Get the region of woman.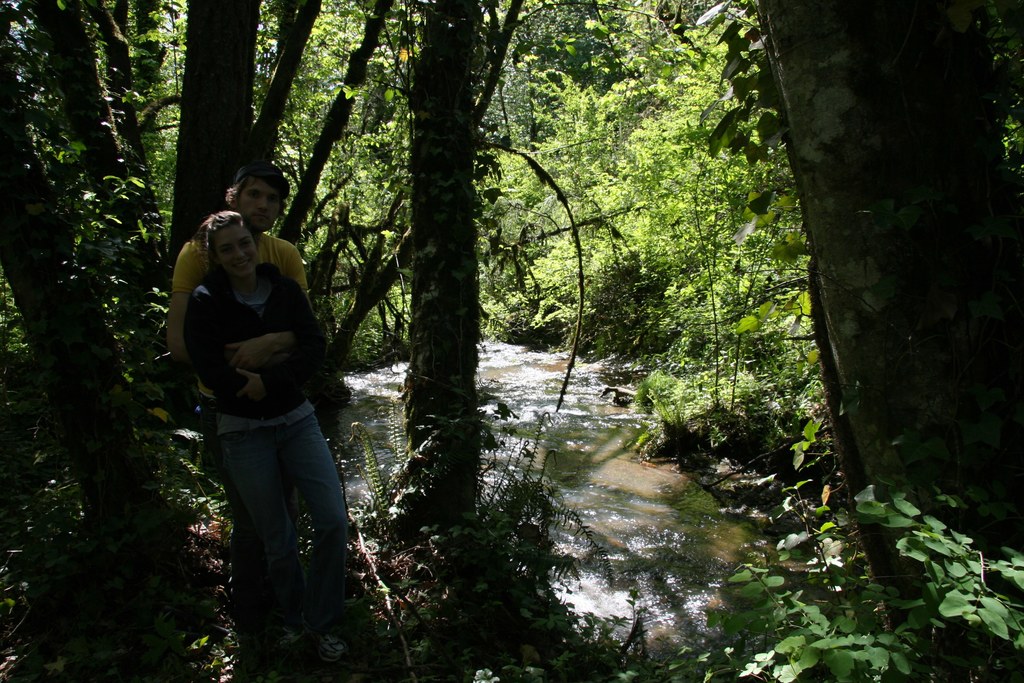
177:201:359:666.
